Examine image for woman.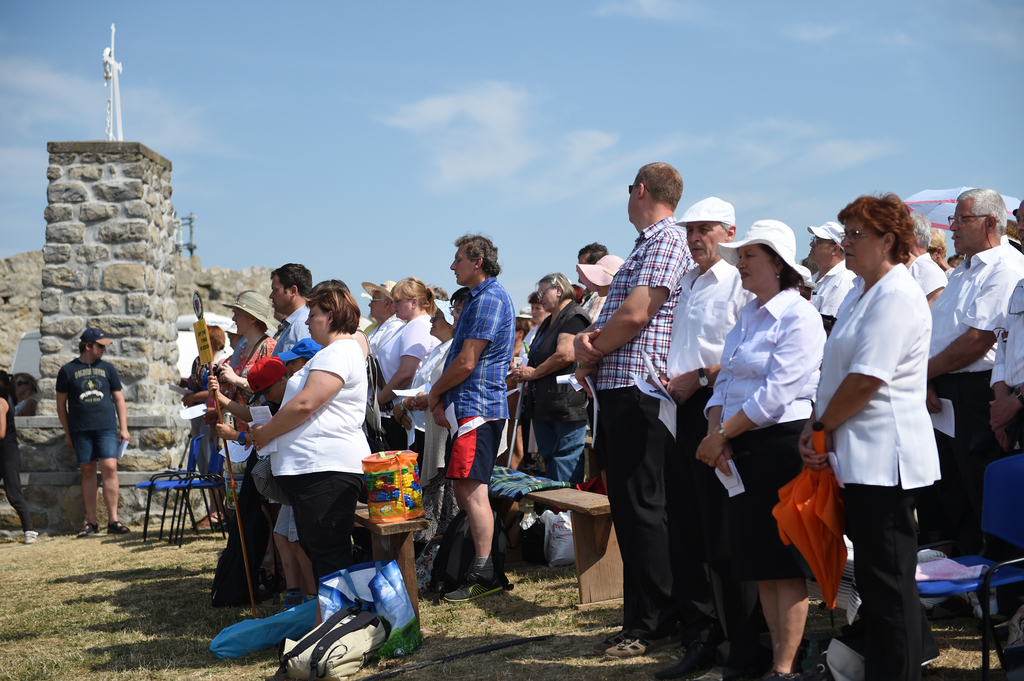
Examination result: x1=930 y1=230 x2=954 y2=280.
